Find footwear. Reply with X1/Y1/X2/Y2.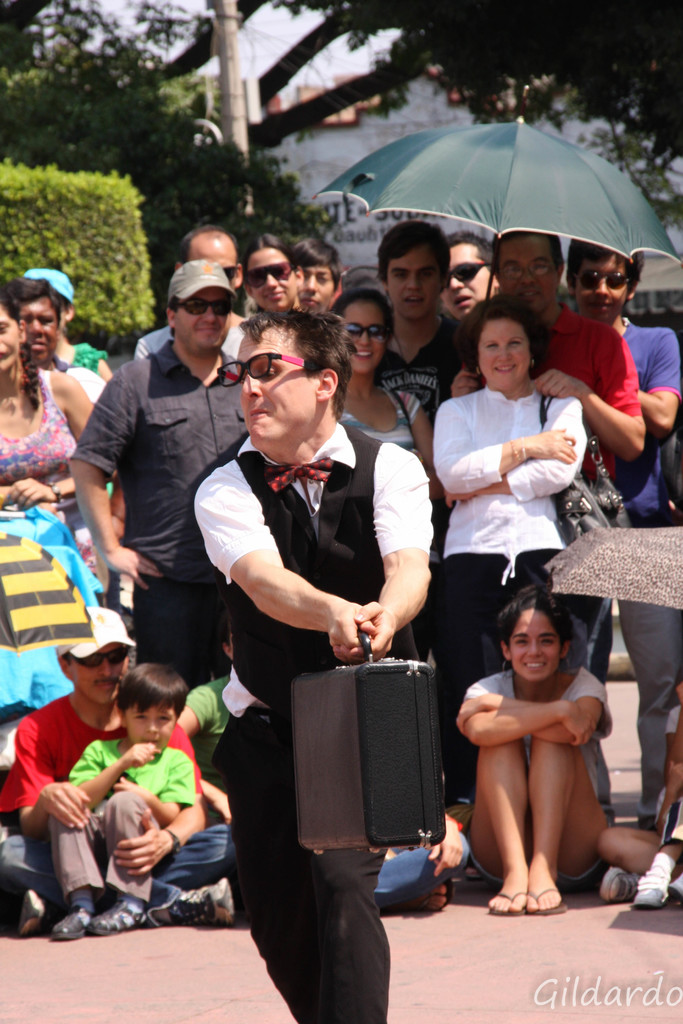
49/900/103/937.
